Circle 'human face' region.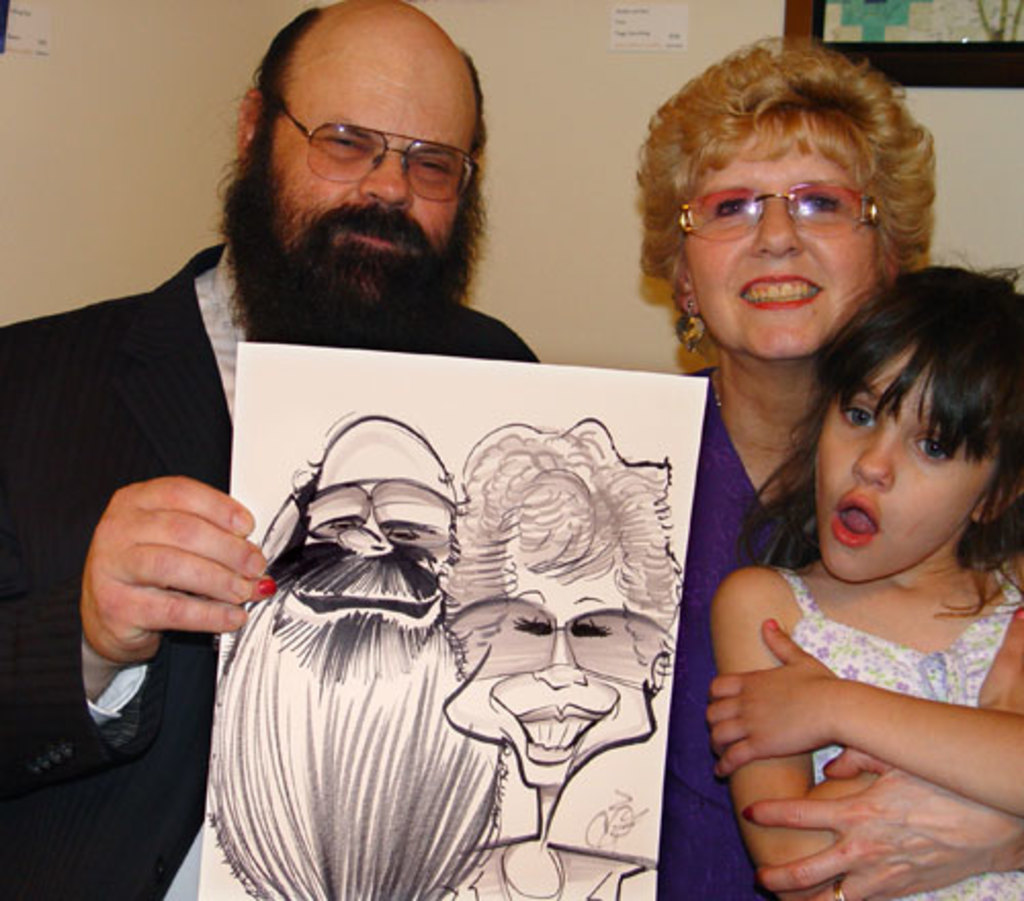
Region: [left=672, top=127, right=881, bottom=360].
